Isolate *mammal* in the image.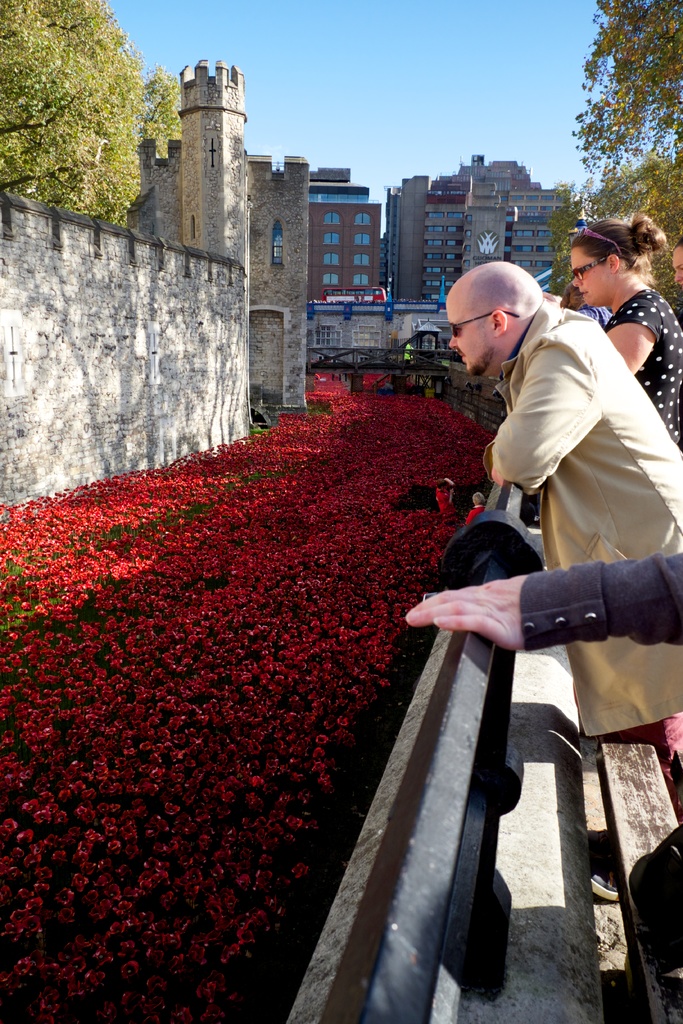
Isolated region: 448/259/682/813.
